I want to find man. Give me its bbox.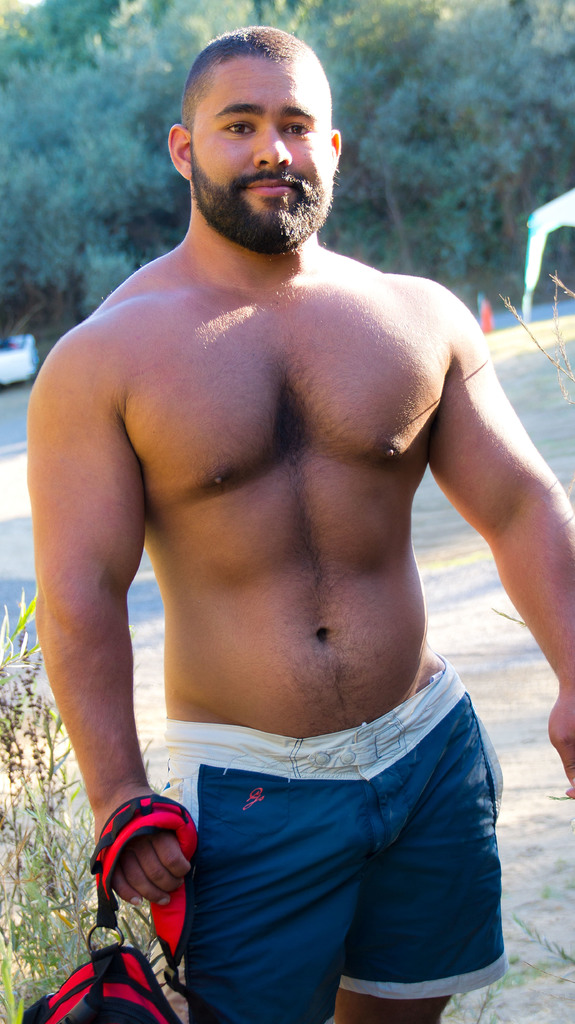
BBox(20, 25, 574, 1023).
